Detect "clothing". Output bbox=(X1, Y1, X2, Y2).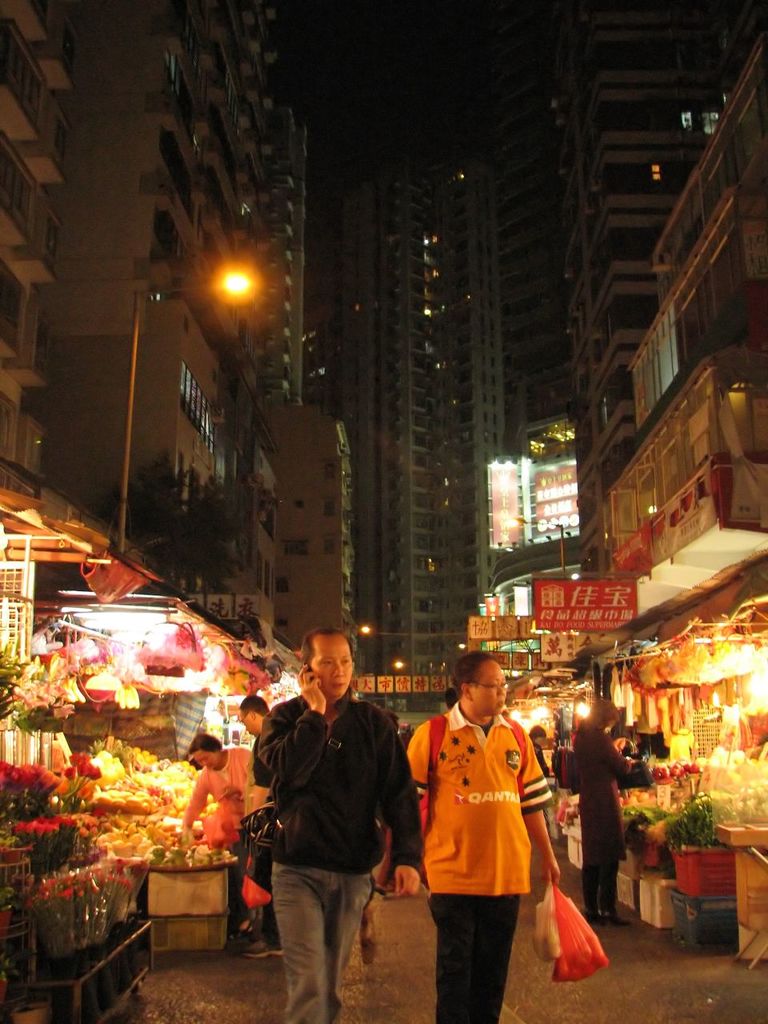
bbox=(375, 709, 557, 1017).
